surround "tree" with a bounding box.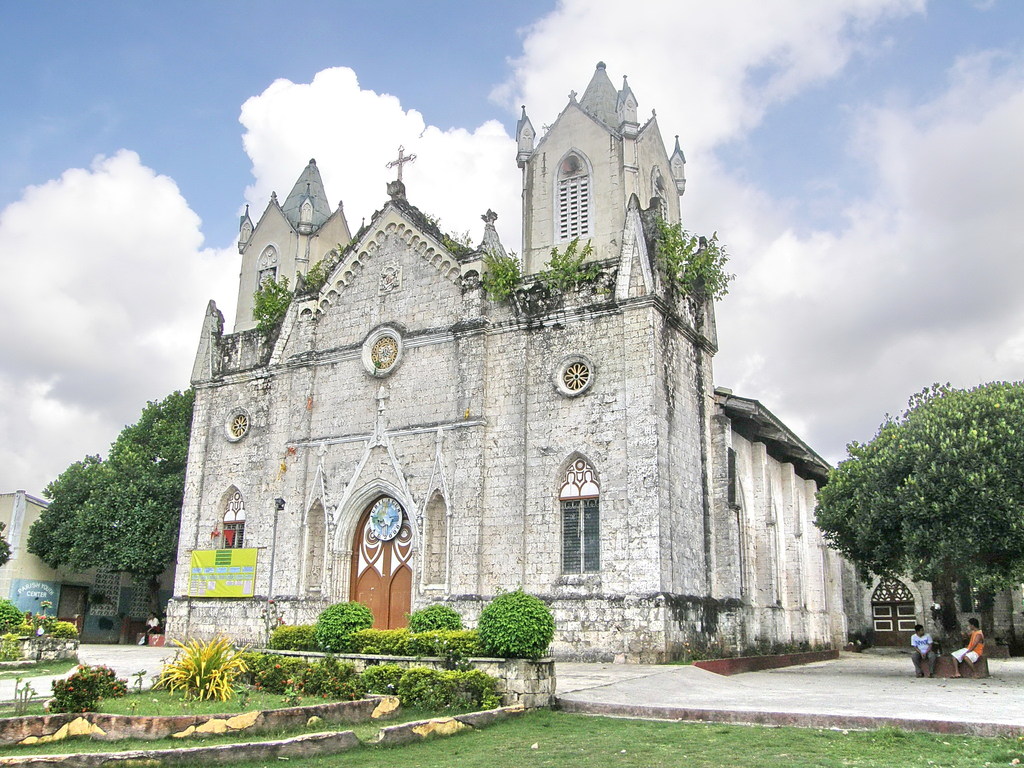
crop(29, 390, 196, 624).
